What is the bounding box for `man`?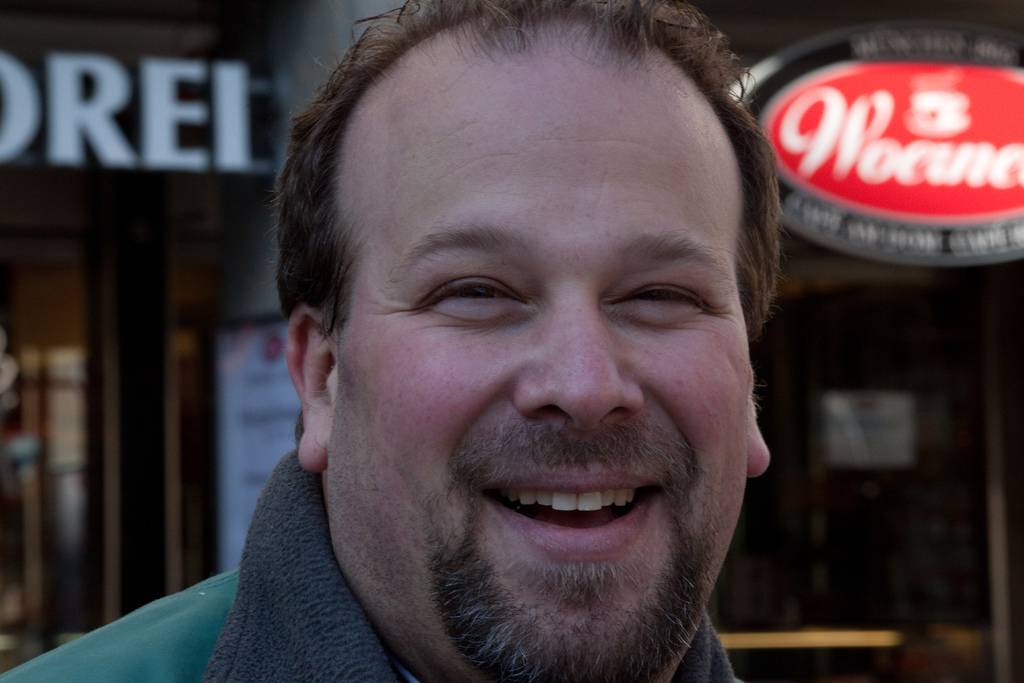
{"left": 3, "top": 3, "right": 759, "bottom": 682}.
